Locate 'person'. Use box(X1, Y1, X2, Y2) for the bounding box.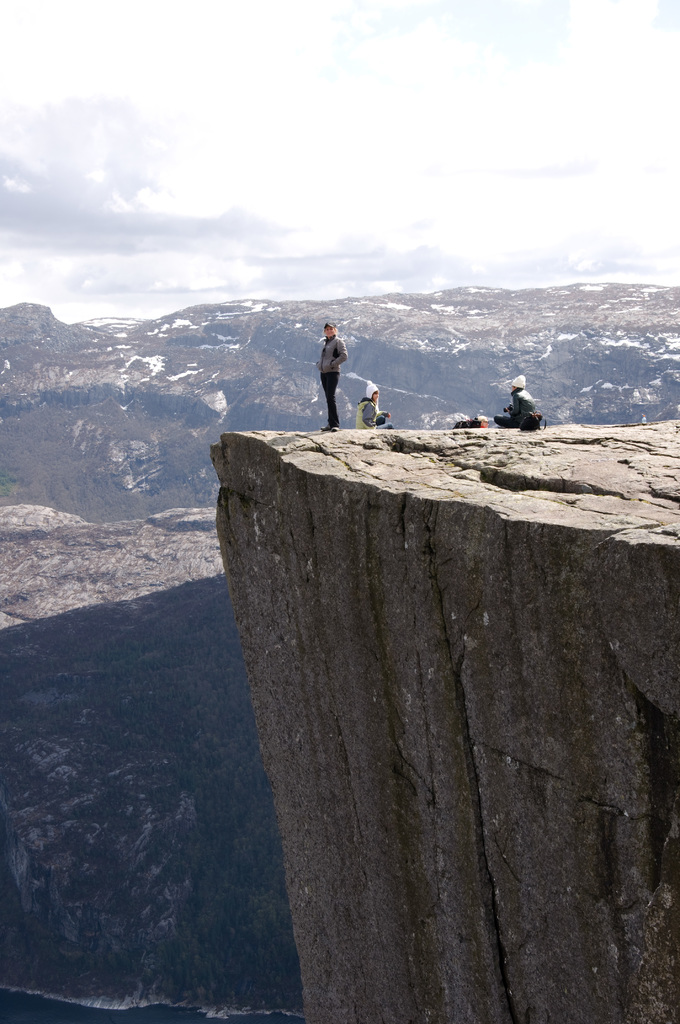
box(490, 366, 544, 429).
